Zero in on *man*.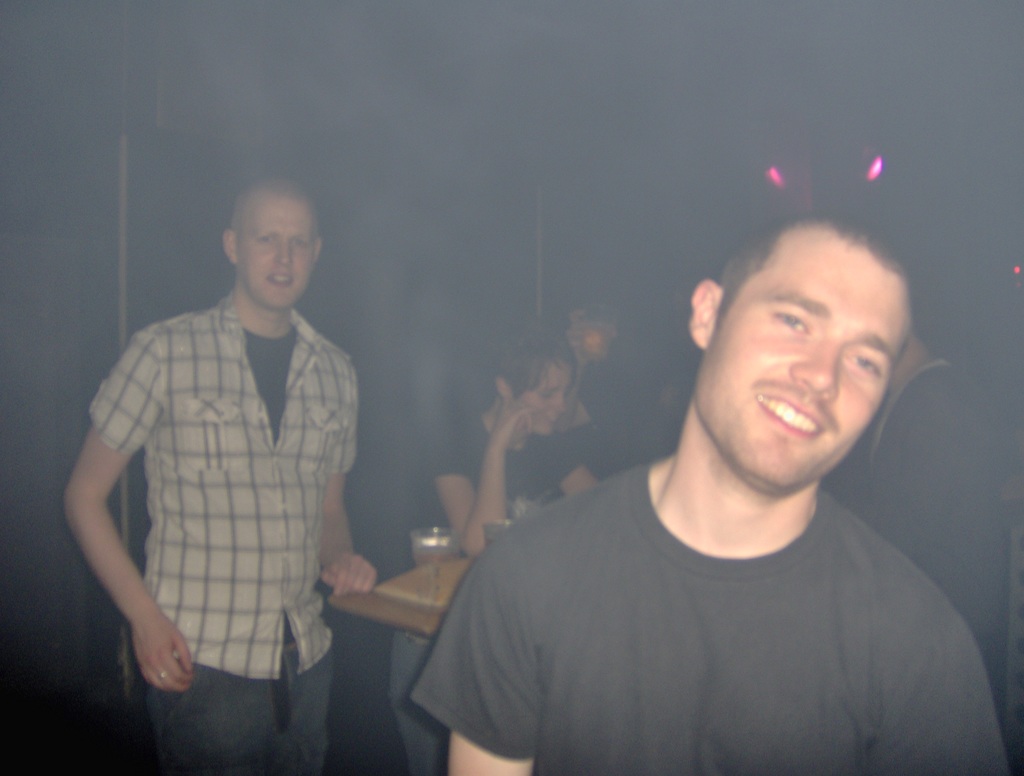
Zeroed in: detection(827, 339, 1023, 697).
